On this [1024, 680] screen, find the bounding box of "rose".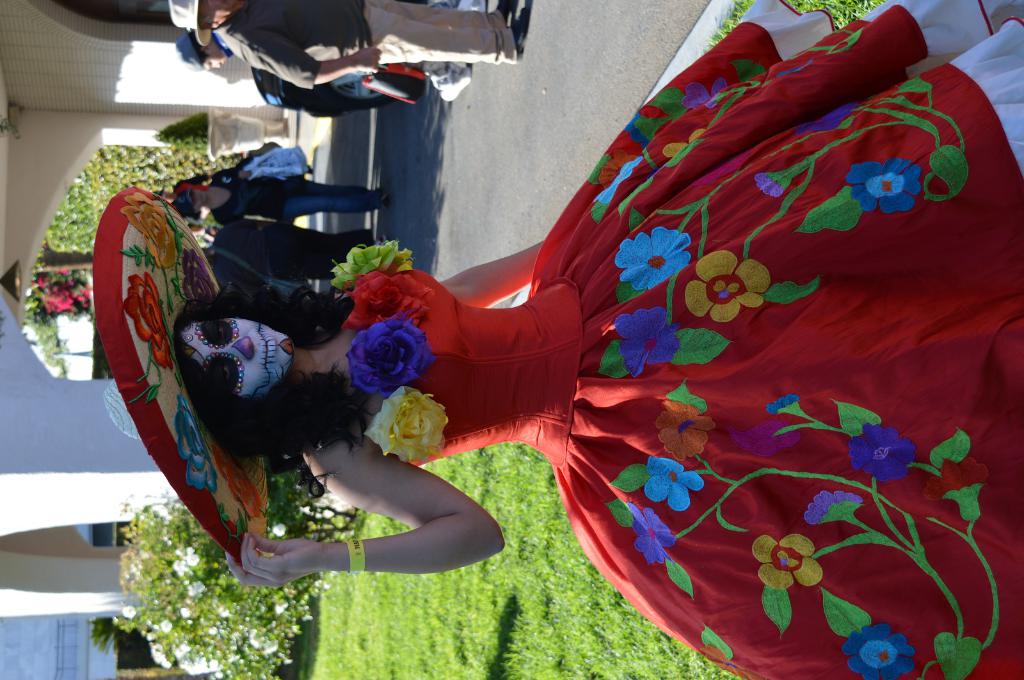
Bounding box: pyautogui.locateOnScreen(362, 387, 449, 466).
